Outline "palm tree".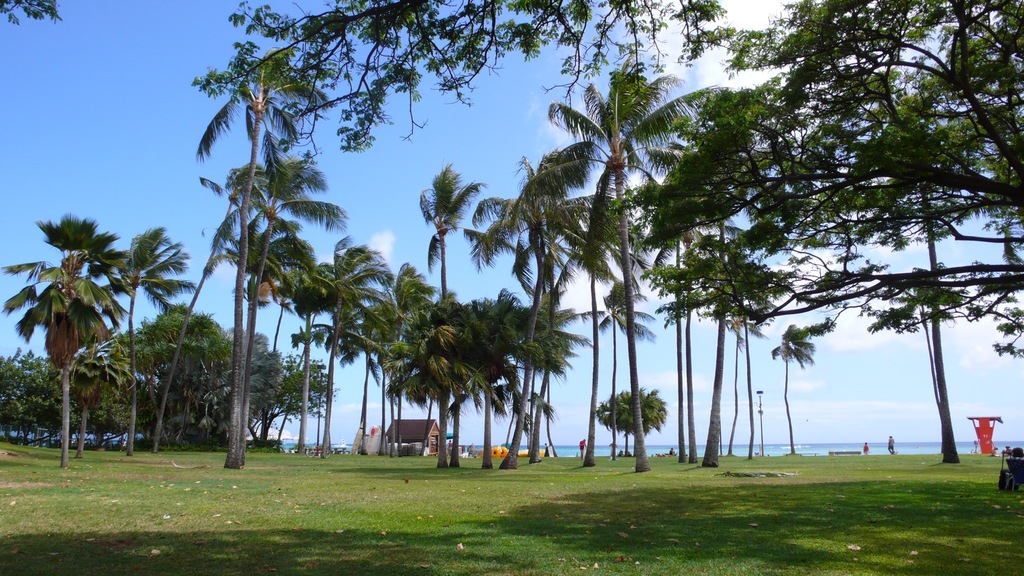
Outline: select_region(22, 215, 136, 462).
